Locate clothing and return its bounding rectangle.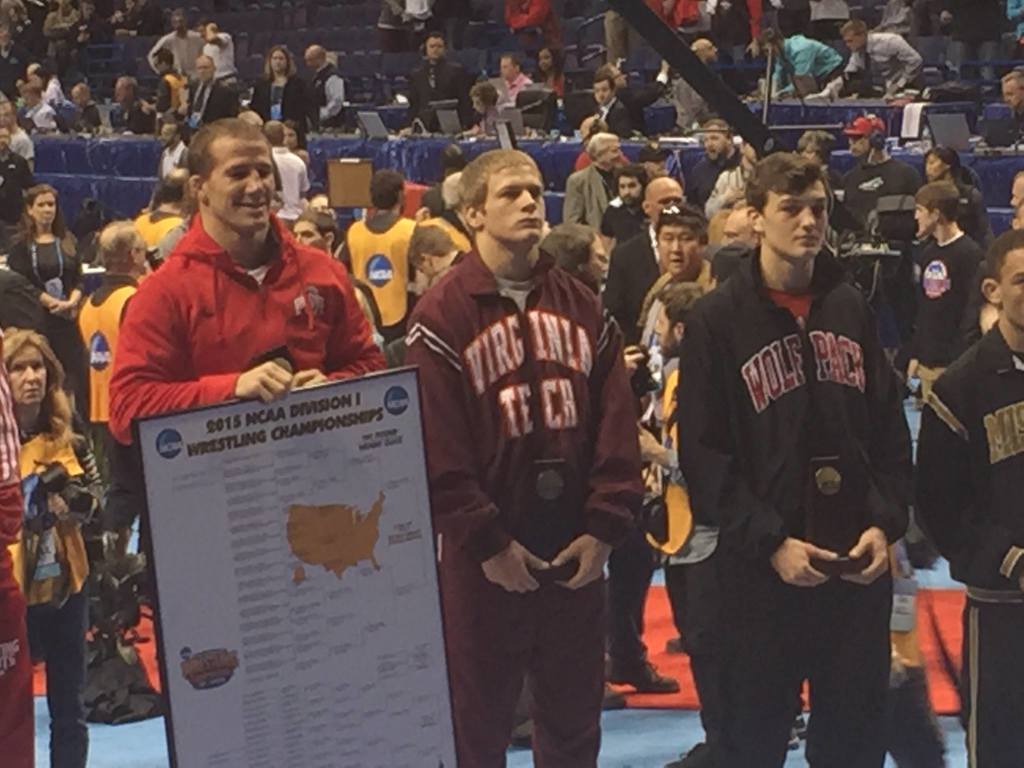
561, 158, 612, 259.
